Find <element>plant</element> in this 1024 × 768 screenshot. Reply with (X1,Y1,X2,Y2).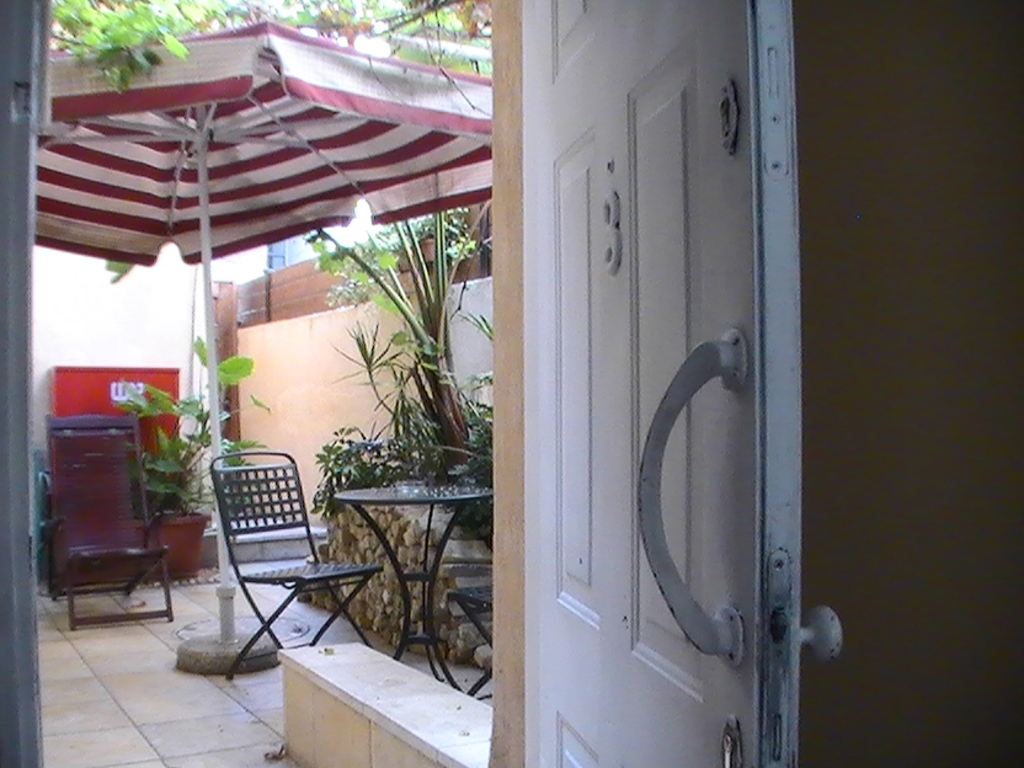
(325,313,438,479).
